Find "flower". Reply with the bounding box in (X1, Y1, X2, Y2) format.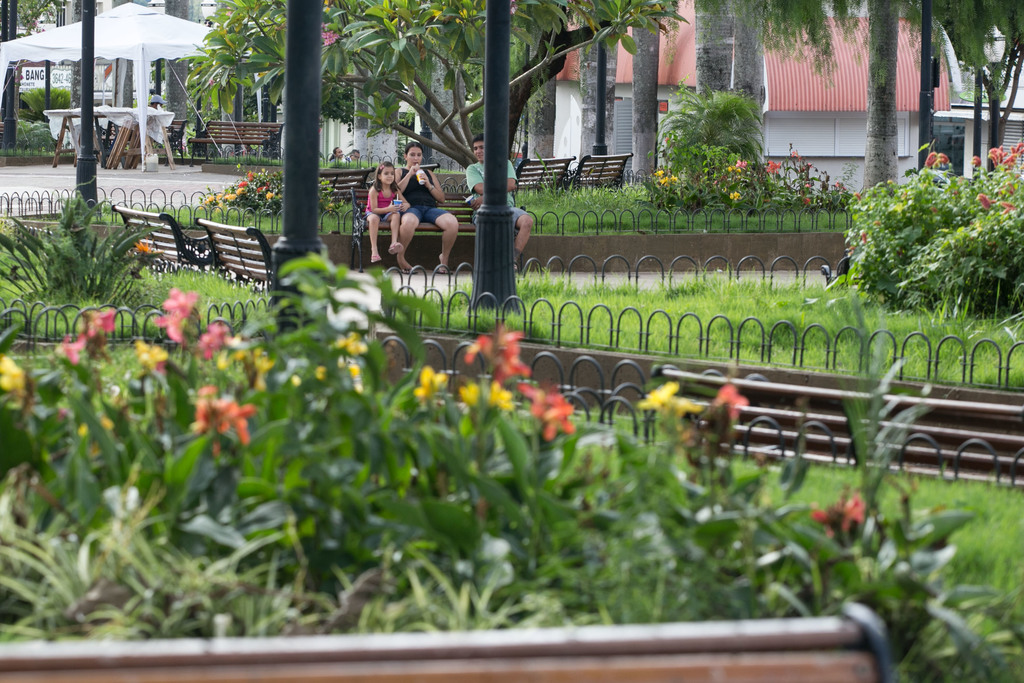
(1001, 199, 1018, 215).
